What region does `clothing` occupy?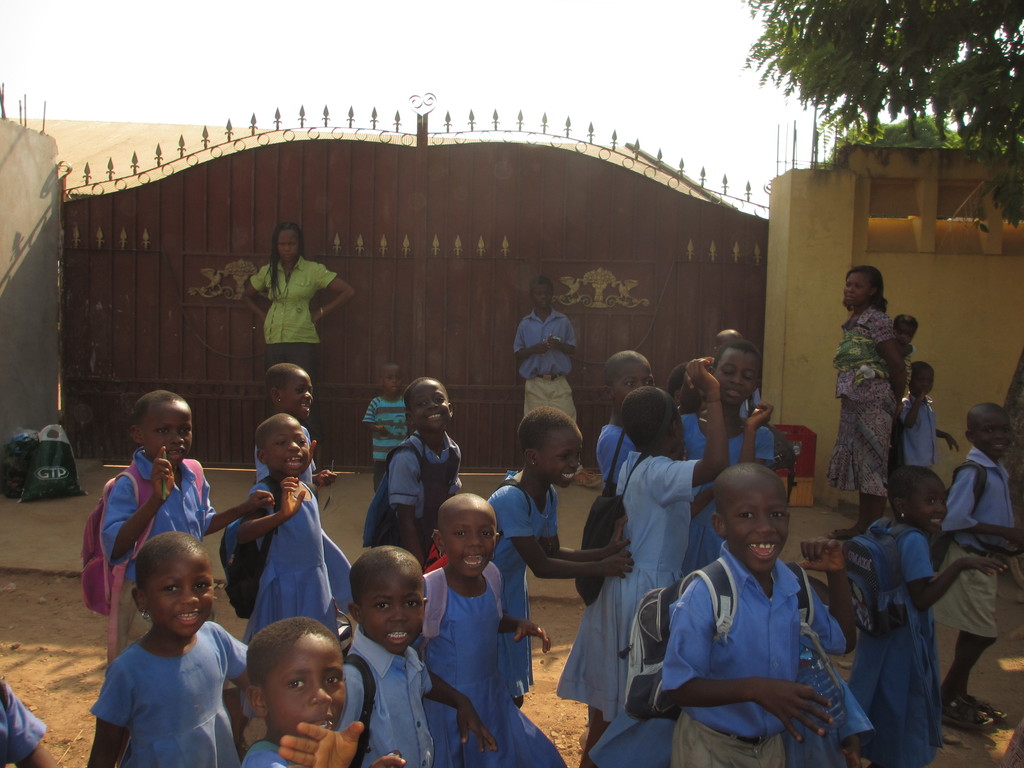
bbox(367, 399, 420, 490).
